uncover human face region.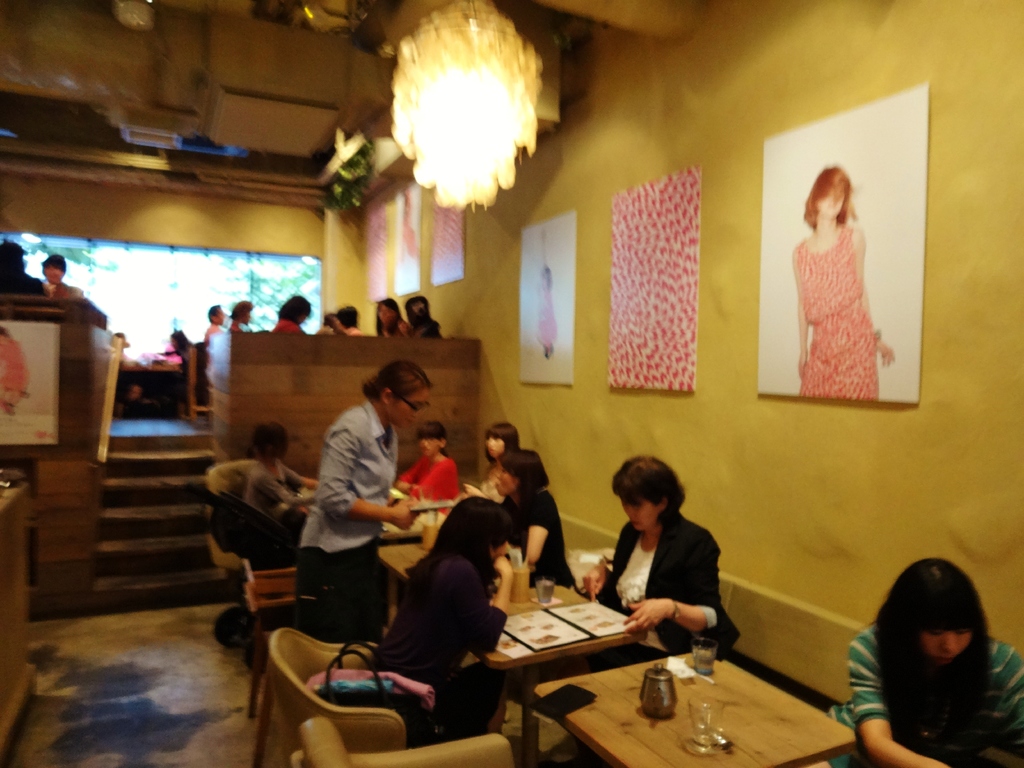
Uncovered: [495, 538, 516, 560].
